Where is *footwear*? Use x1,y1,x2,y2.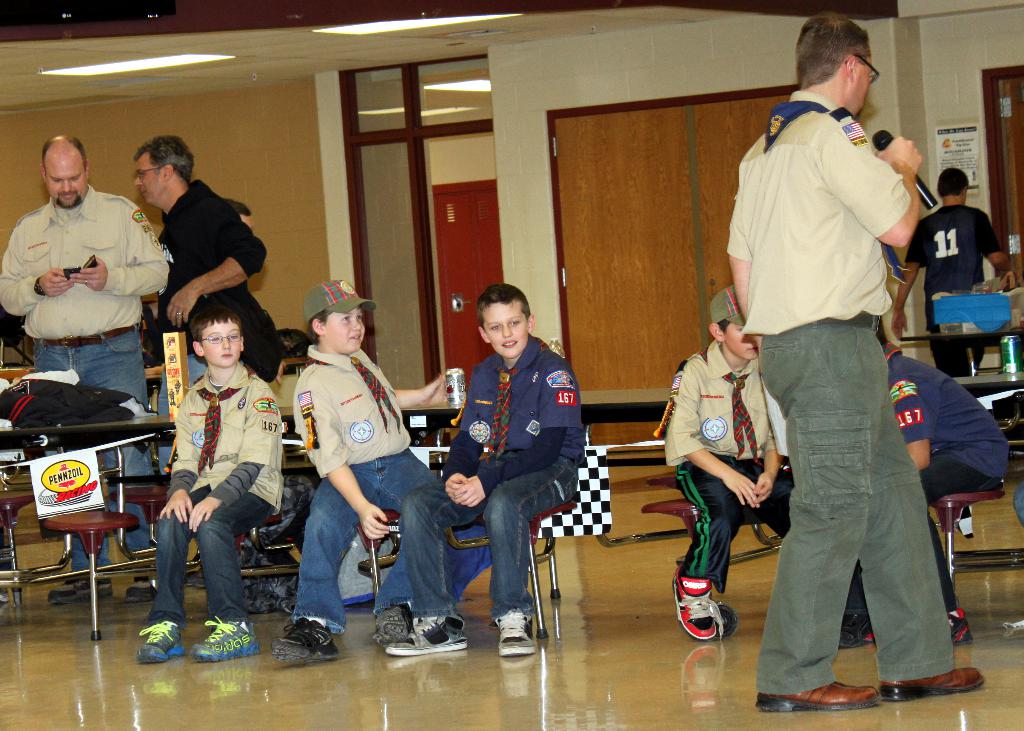
138,620,185,666.
